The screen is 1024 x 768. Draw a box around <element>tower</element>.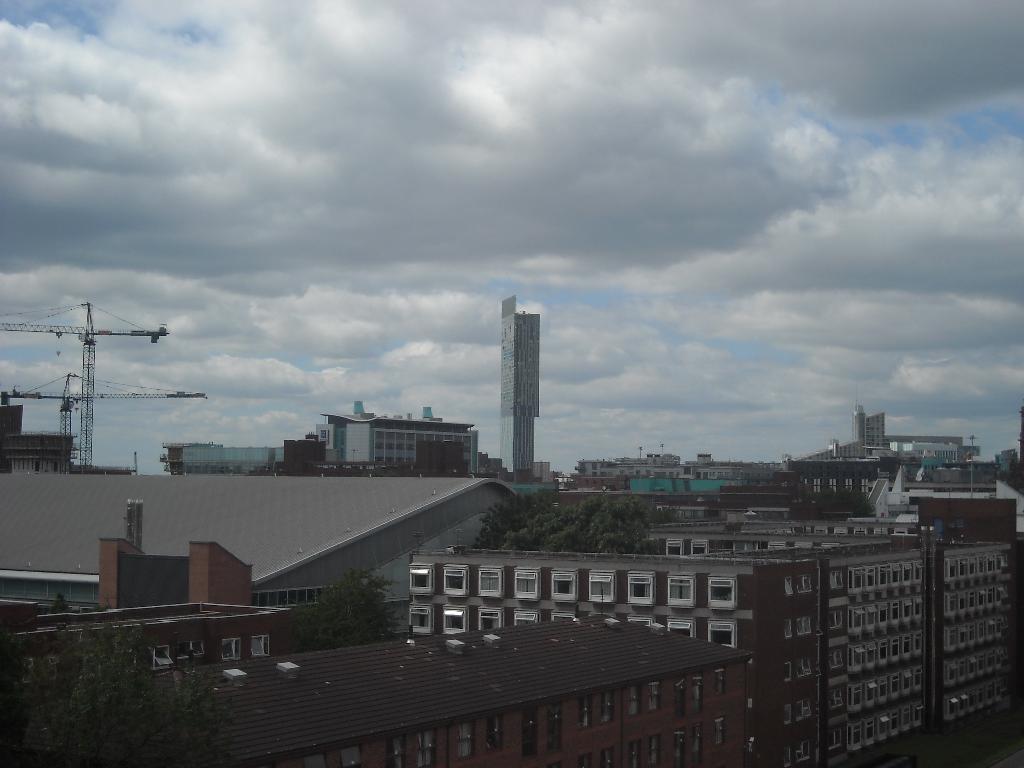
(586, 456, 799, 479).
